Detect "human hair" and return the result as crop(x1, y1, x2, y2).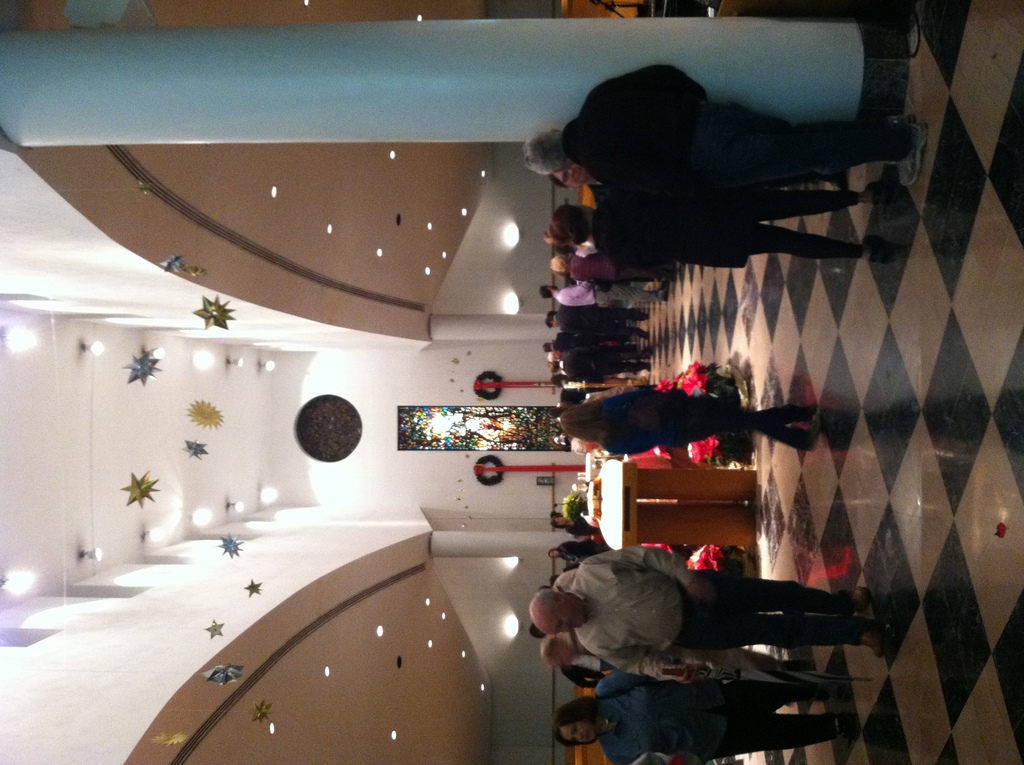
crop(548, 262, 569, 279).
